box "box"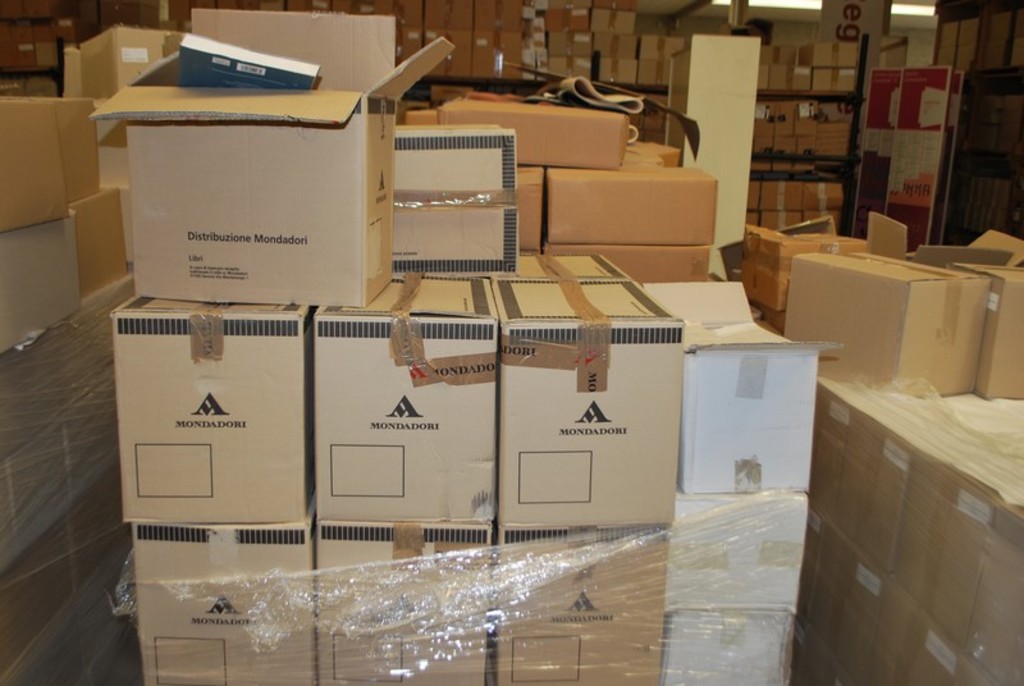
{"left": 0, "top": 214, "right": 79, "bottom": 358}
